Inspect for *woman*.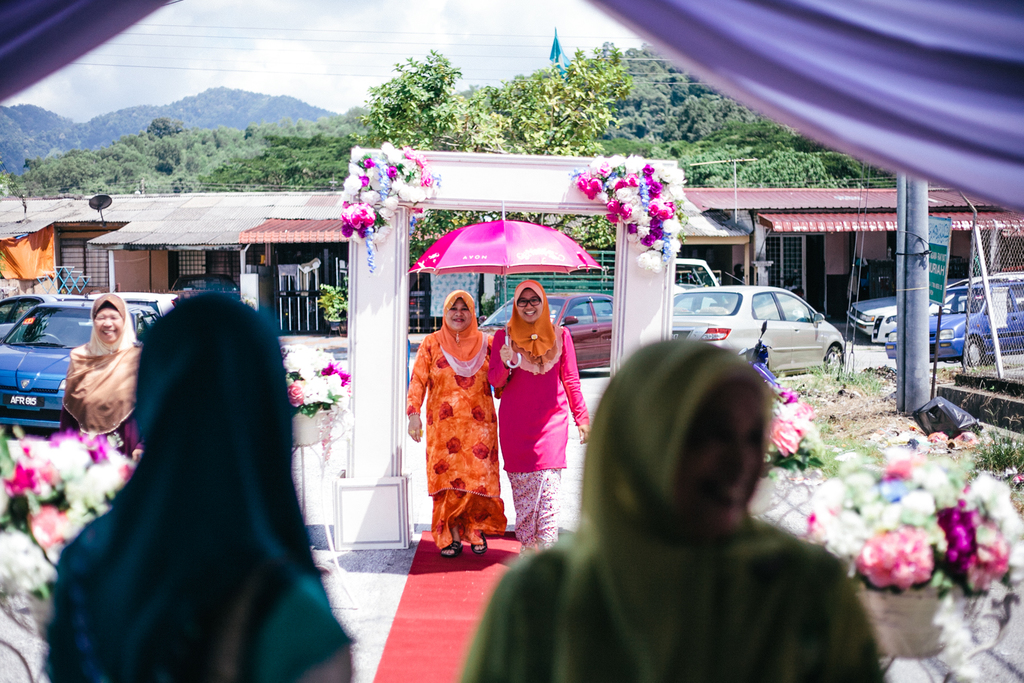
Inspection: (60,296,145,464).
